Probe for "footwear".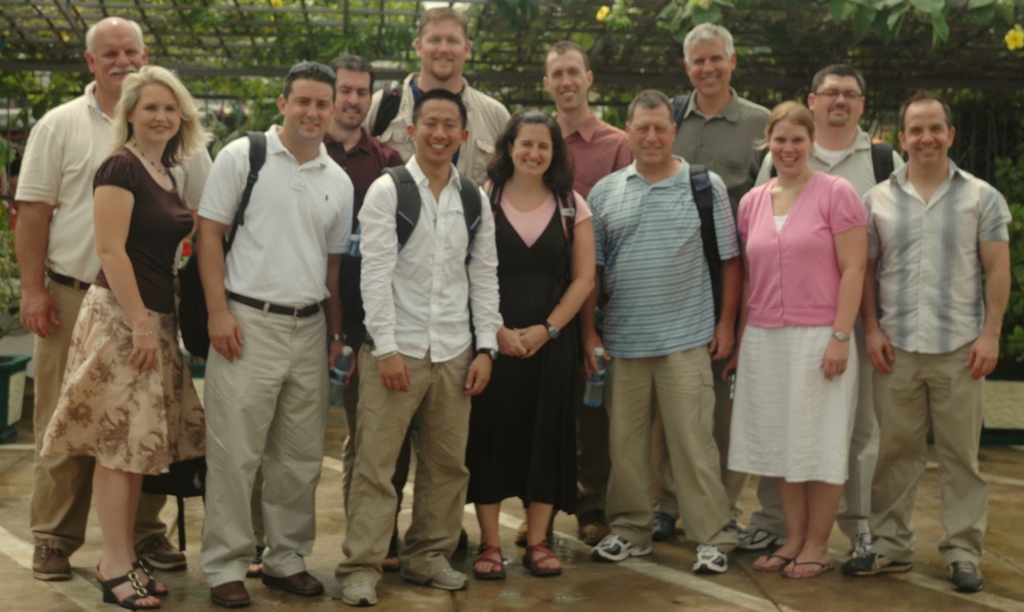
Probe result: 840,547,910,571.
